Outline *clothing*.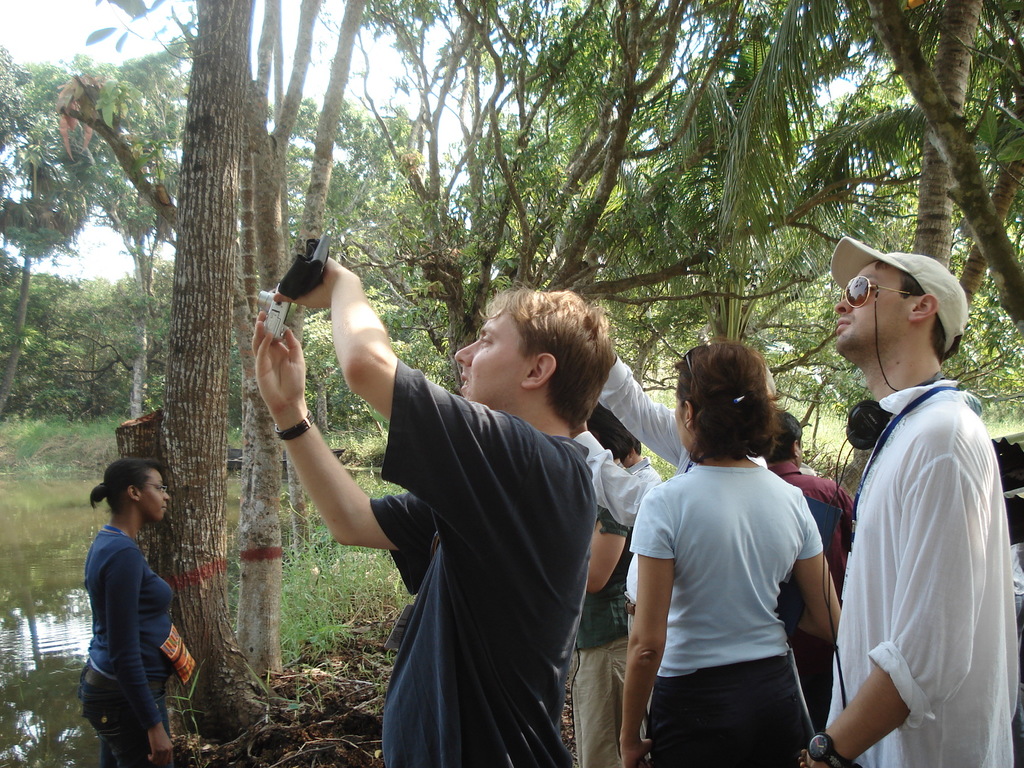
Outline: 828/380/1023/767.
